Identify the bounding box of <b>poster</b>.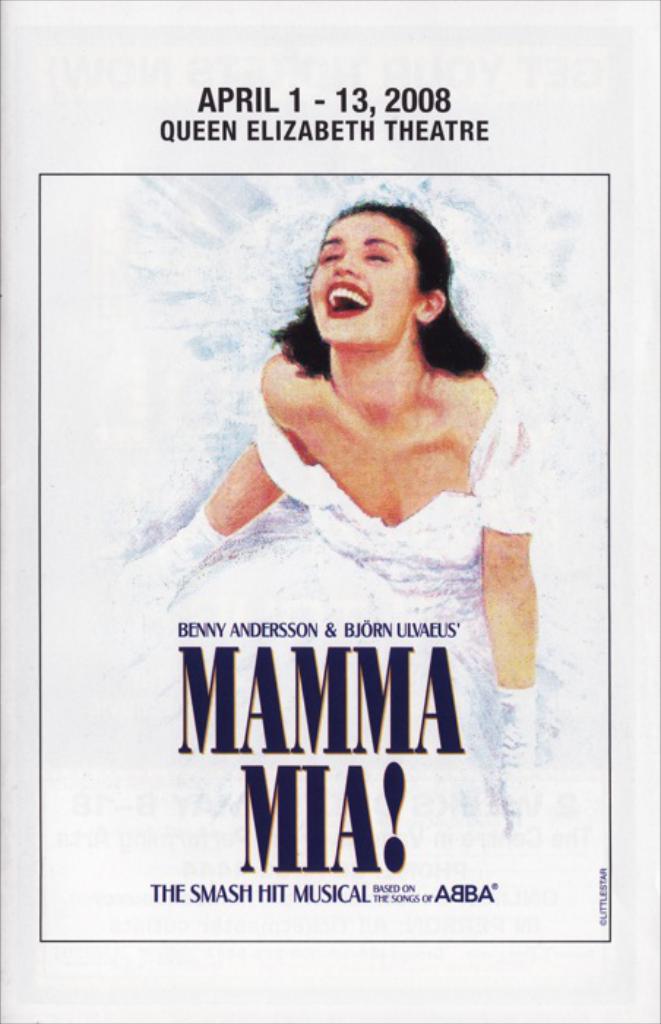
{"x1": 0, "y1": 0, "x2": 660, "y2": 1023}.
